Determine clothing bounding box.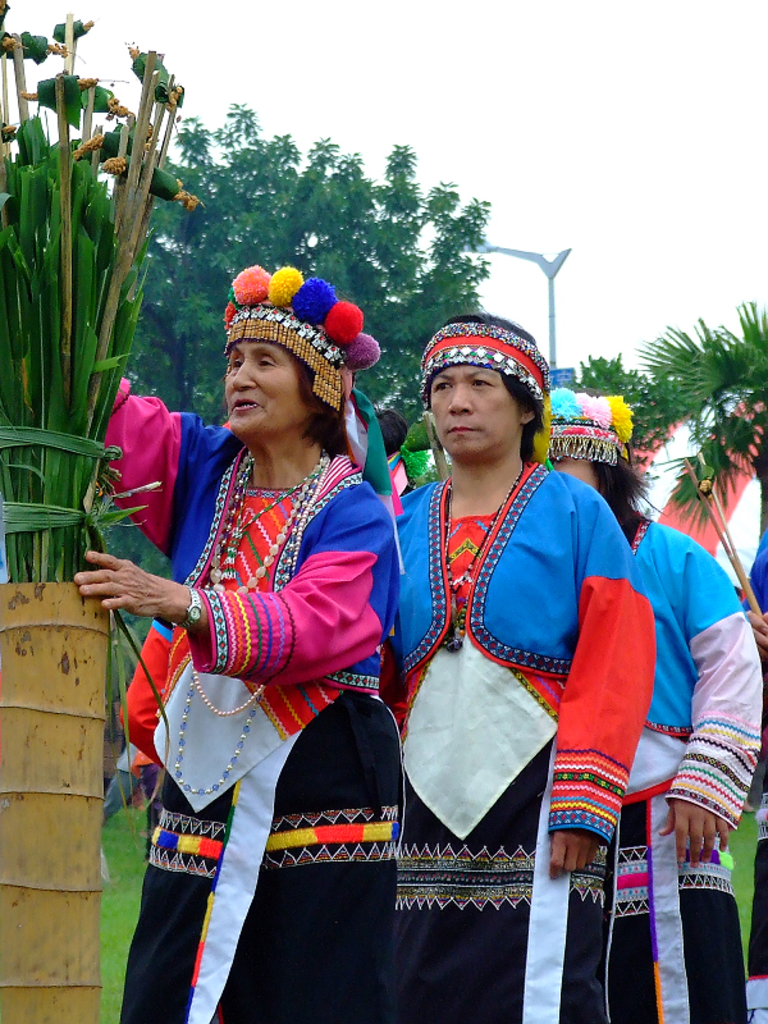
Determined: 392:468:659:1023.
